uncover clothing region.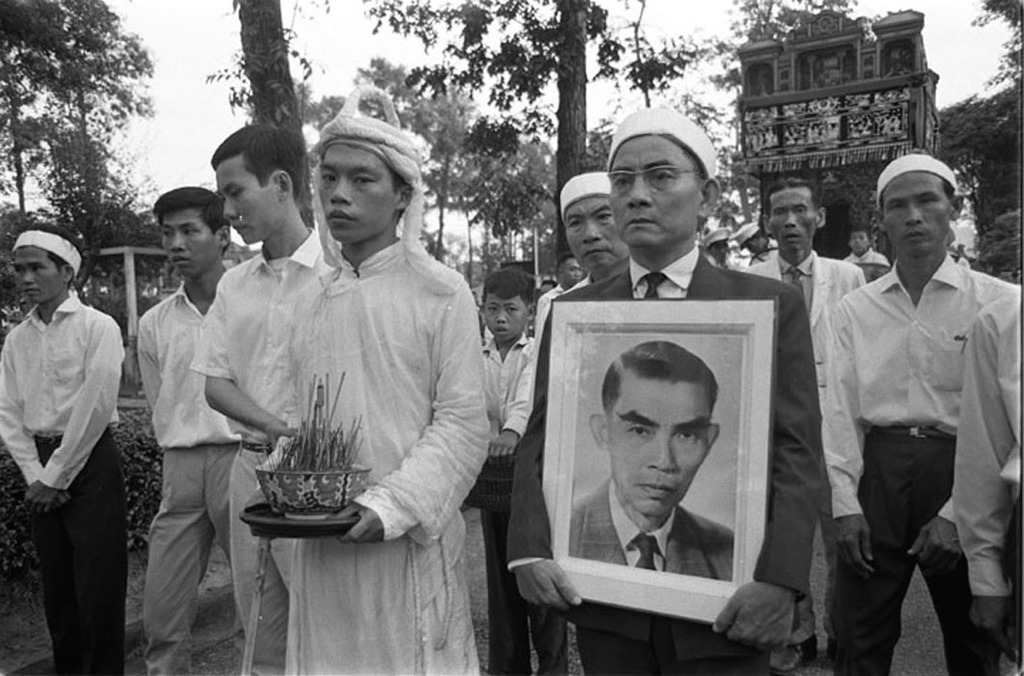
Uncovered: bbox=[816, 253, 1023, 669].
